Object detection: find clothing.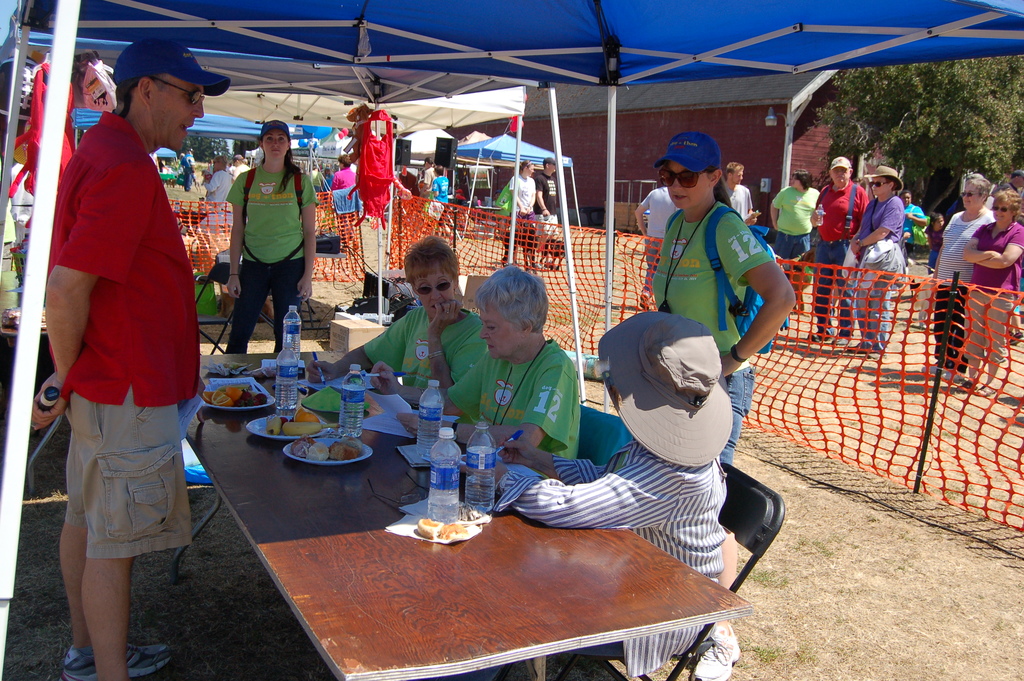
<box>50,111,203,562</box>.
